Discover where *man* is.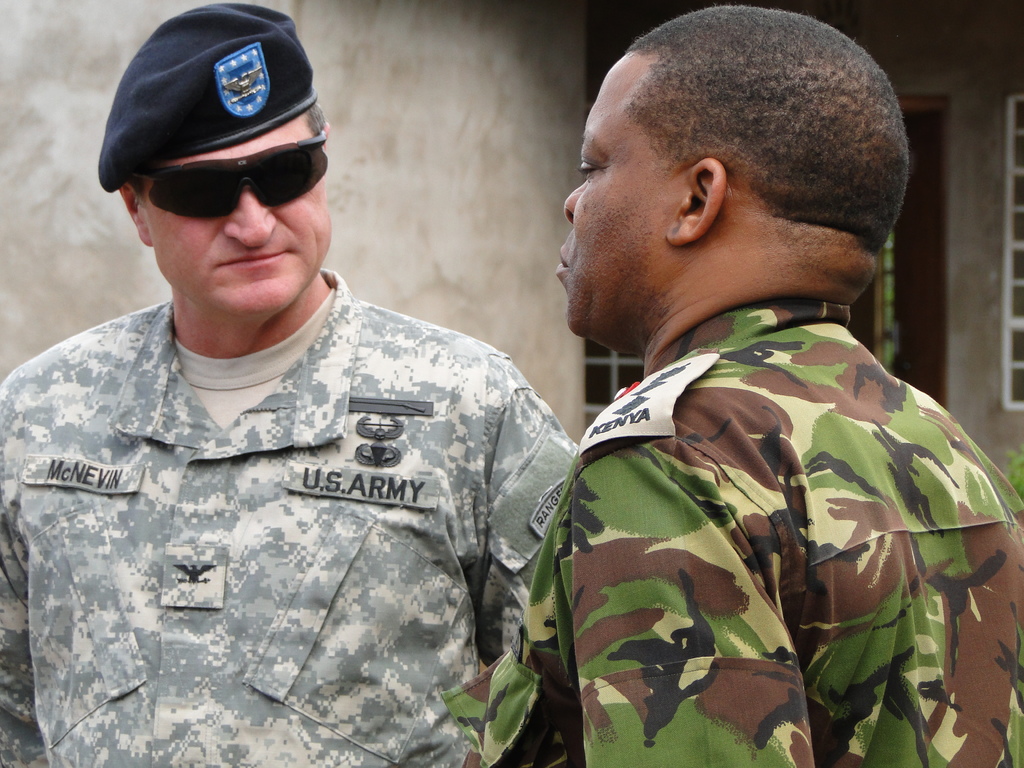
Discovered at <region>0, 0, 582, 767</region>.
